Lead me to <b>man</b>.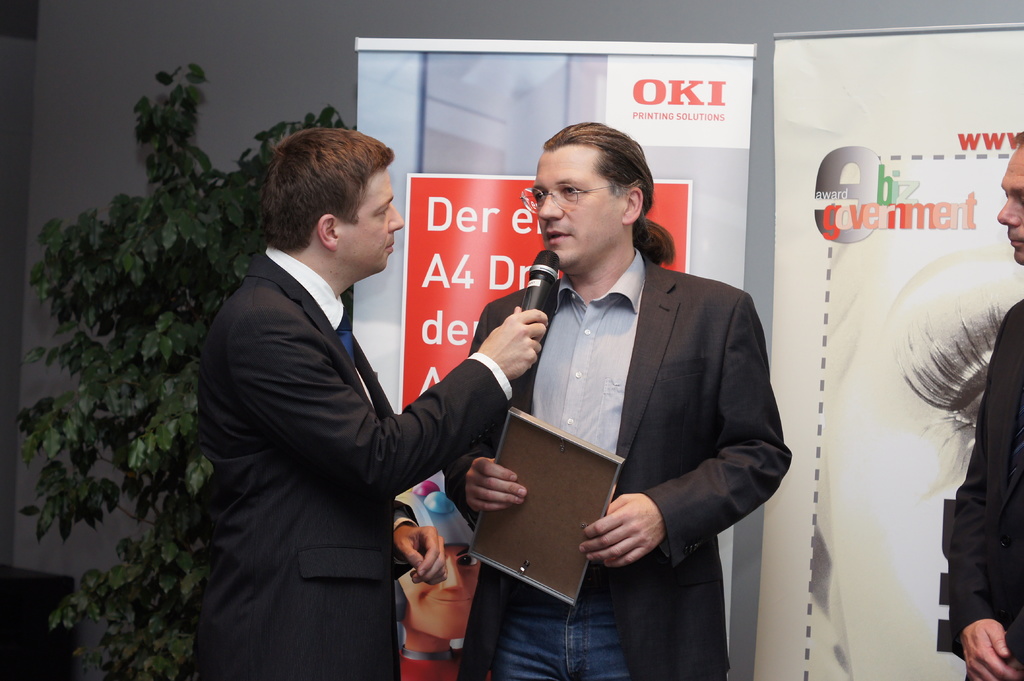
Lead to (439,121,792,680).
